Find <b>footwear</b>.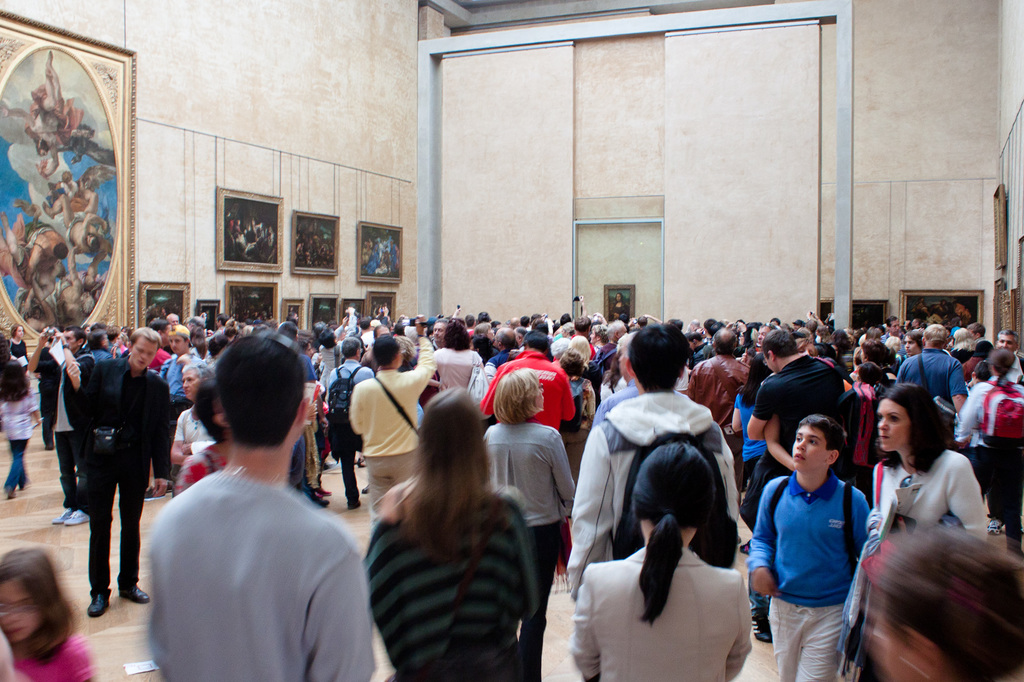
117:585:152:601.
